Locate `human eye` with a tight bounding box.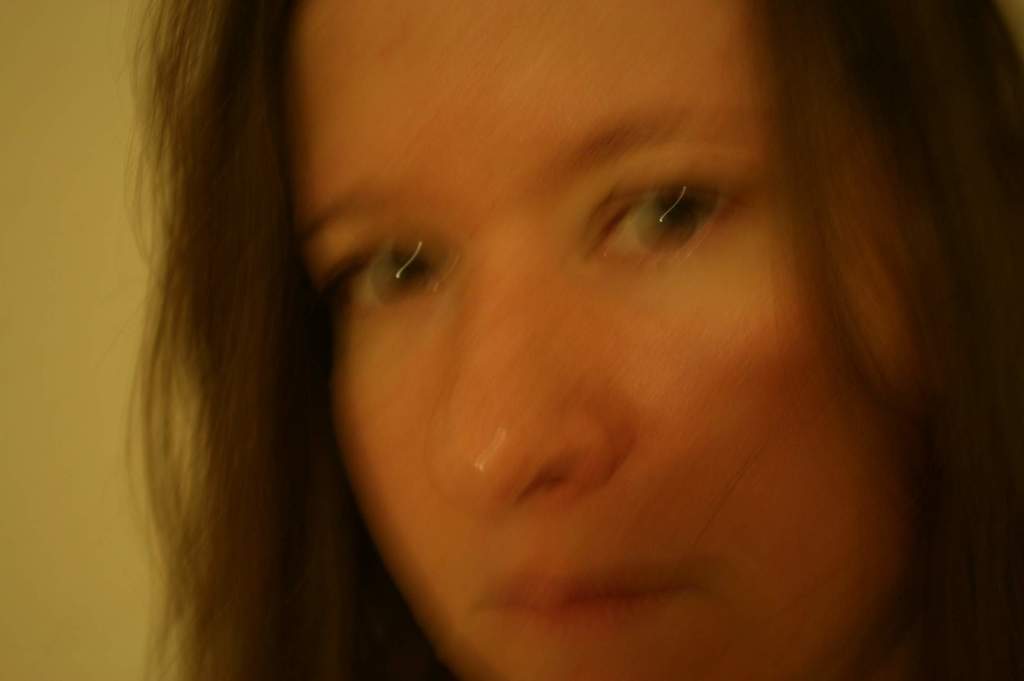
{"left": 337, "top": 236, "right": 450, "bottom": 315}.
